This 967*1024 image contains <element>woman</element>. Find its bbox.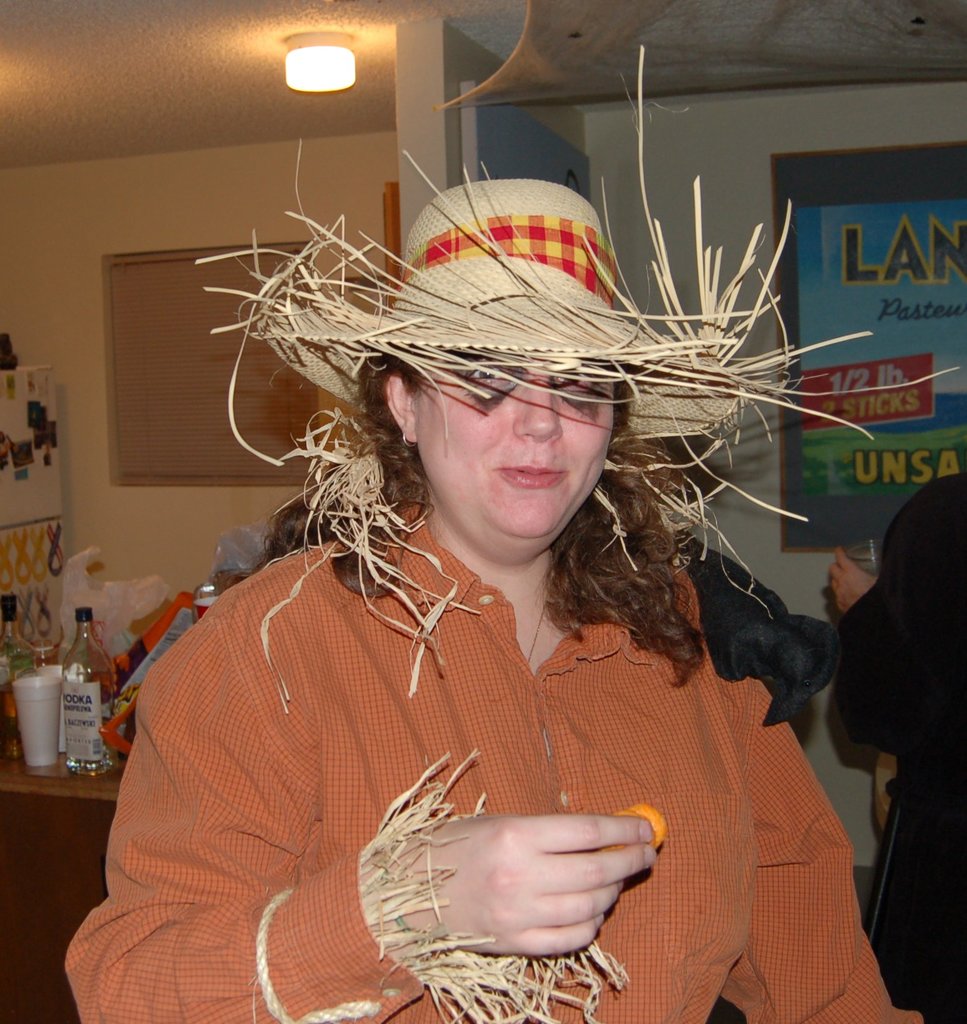
[62,172,918,1023].
